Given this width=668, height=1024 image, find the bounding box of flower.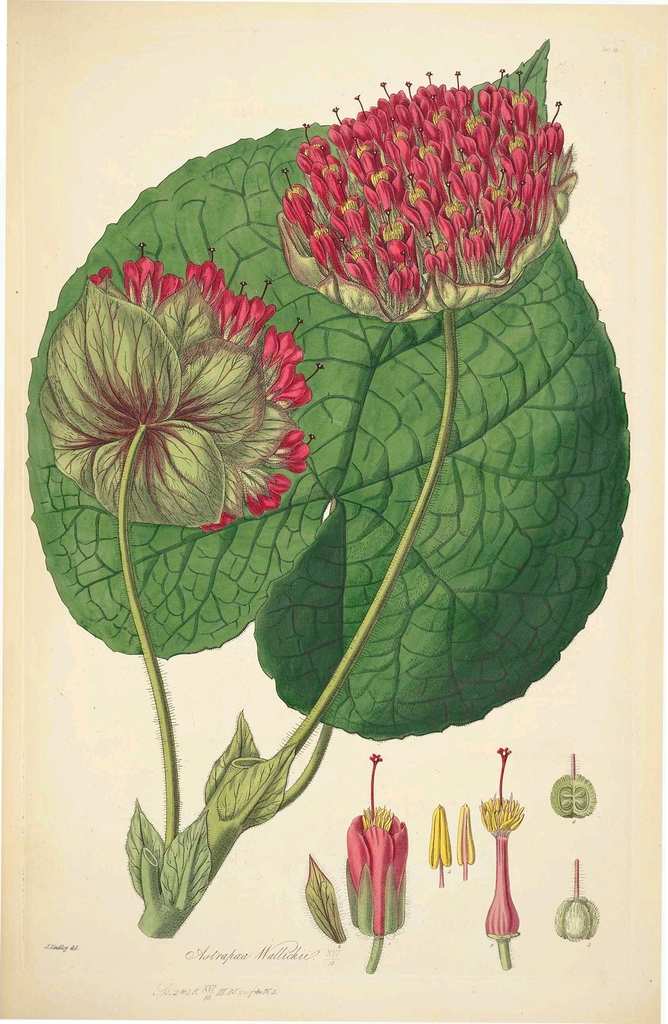
Rect(346, 751, 405, 972).
